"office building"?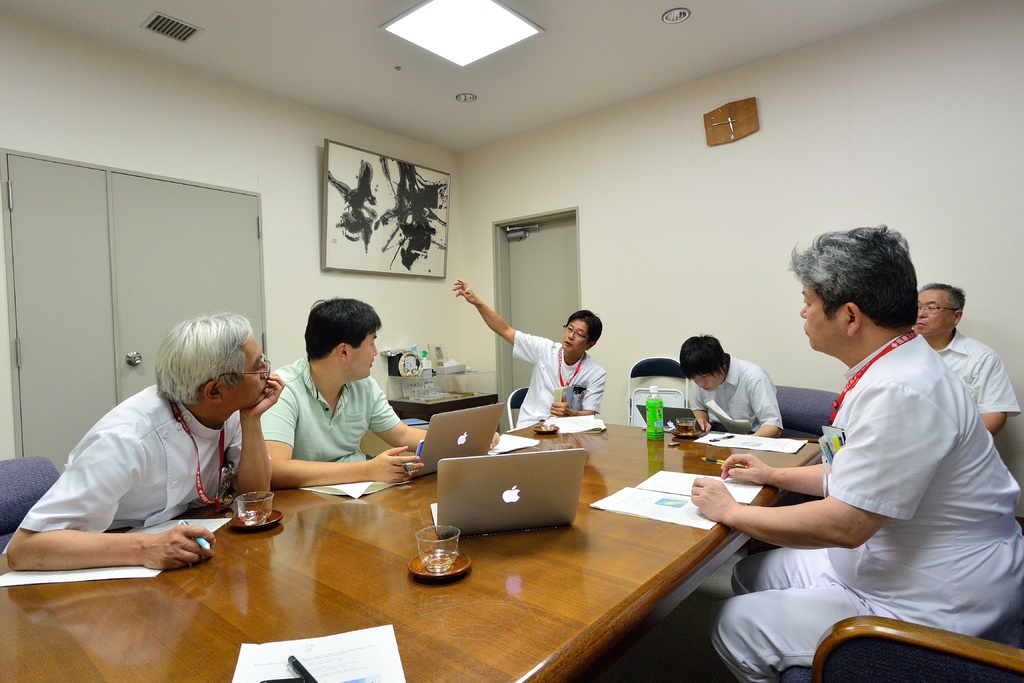
rect(0, 0, 1023, 682)
